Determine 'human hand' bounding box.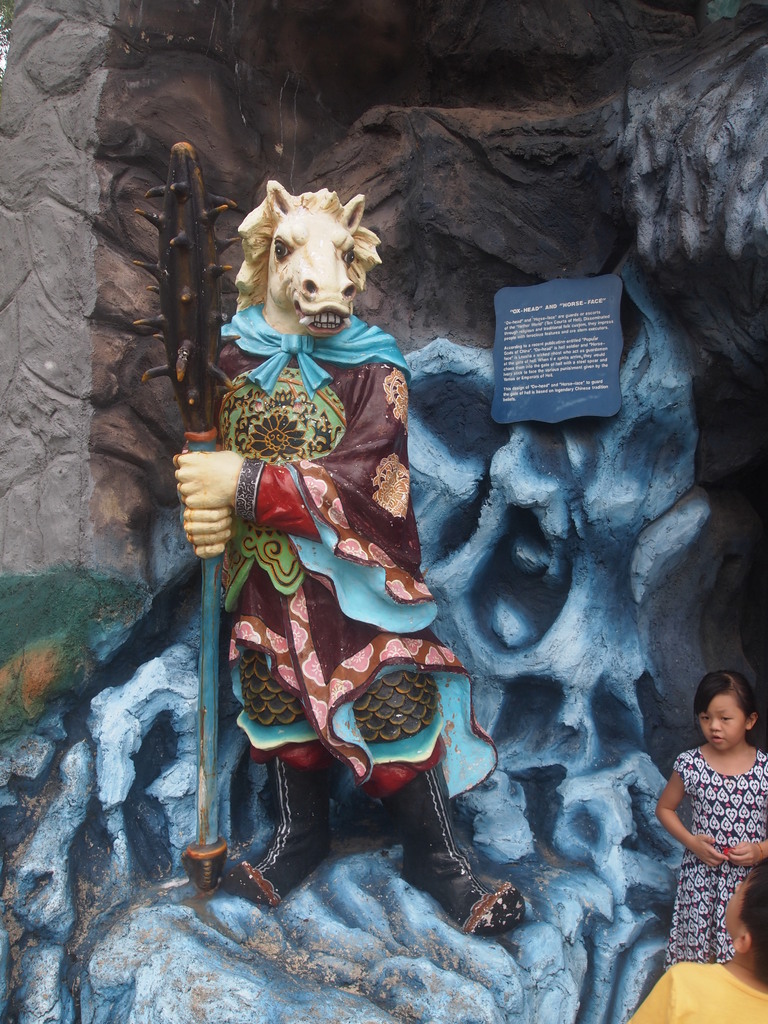
Determined: 684,834,731,870.
